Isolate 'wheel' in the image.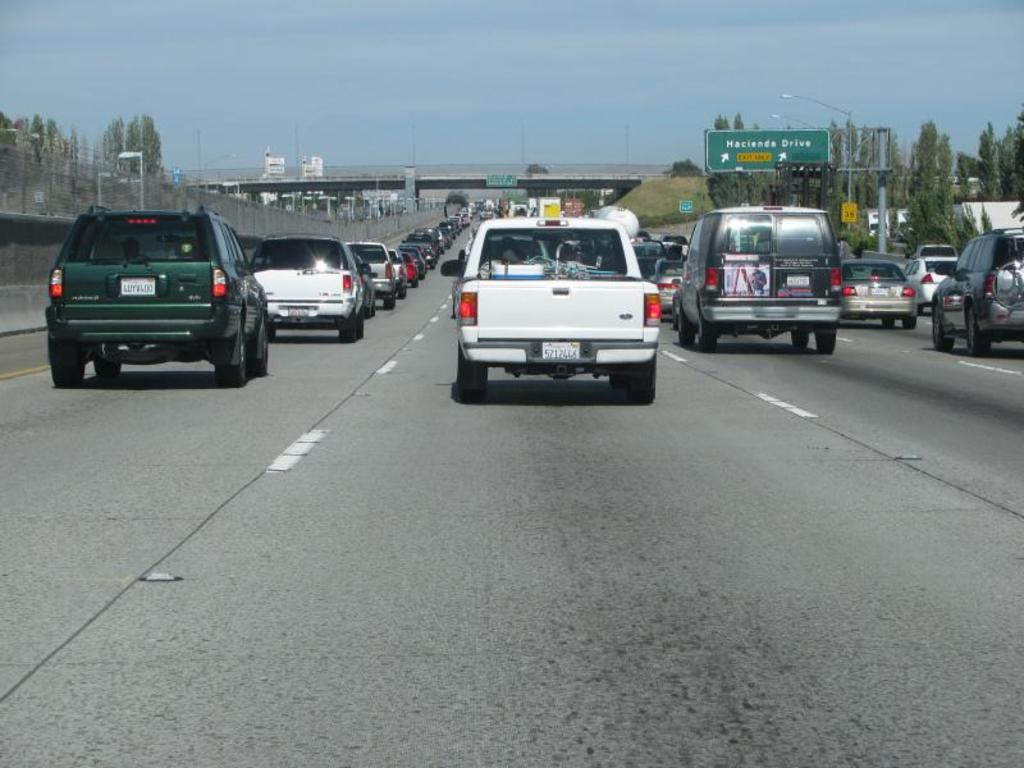
Isolated region: crop(966, 306, 987, 355).
